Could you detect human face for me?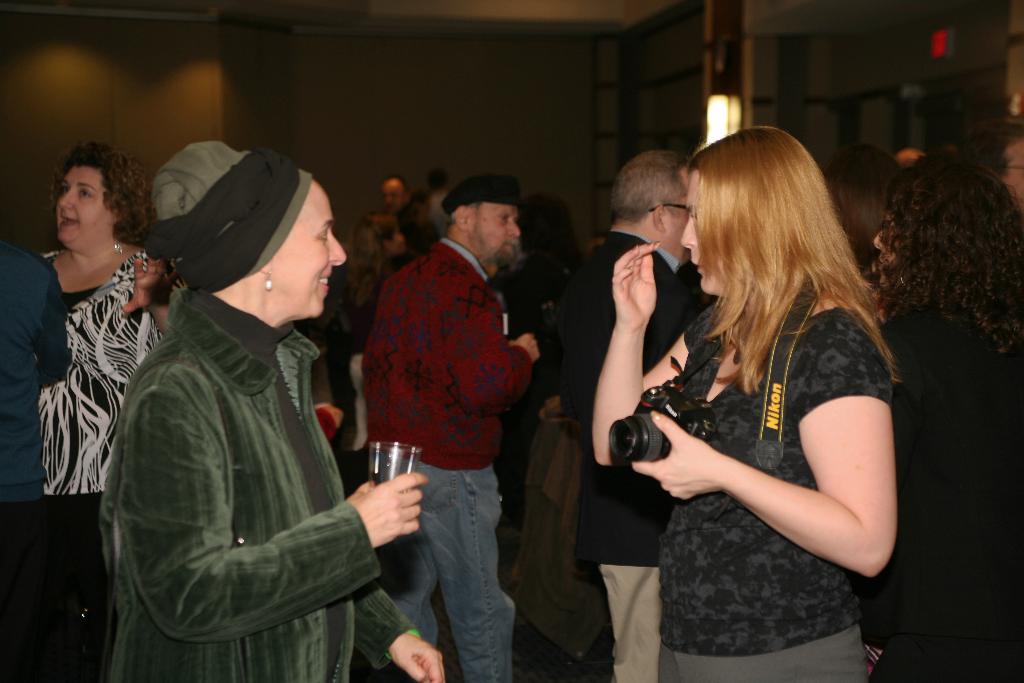
Detection result: <region>53, 168, 106, 252</region>.
